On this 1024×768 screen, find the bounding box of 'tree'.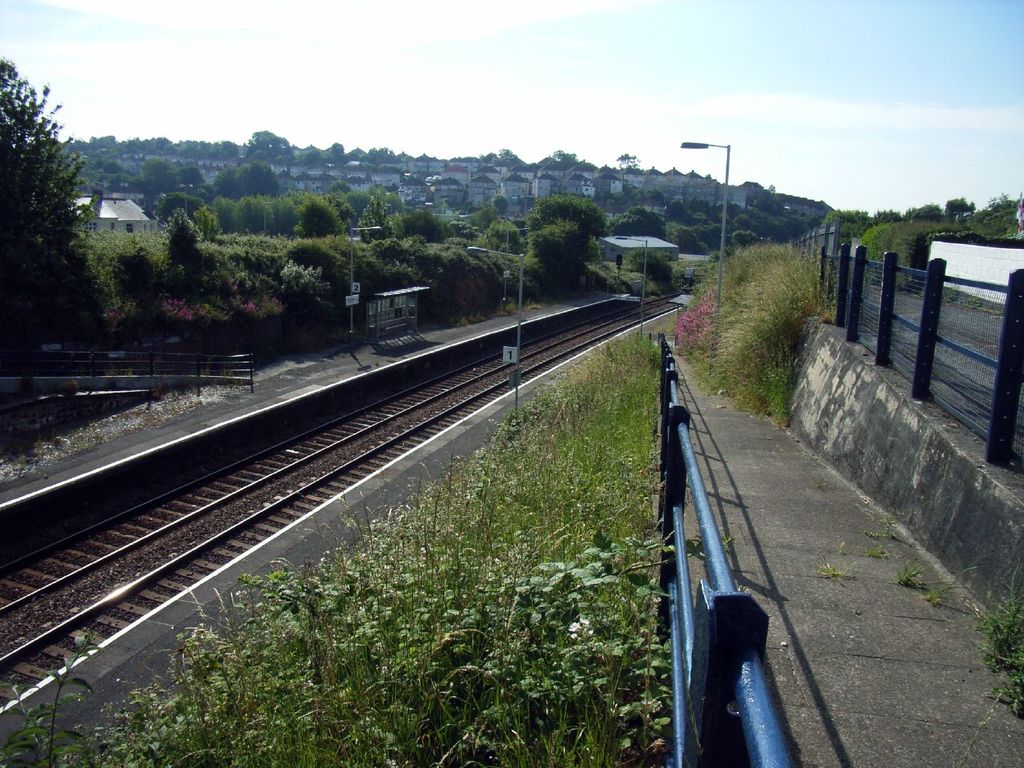
Bounding box: x1=534 y1=192 x2=610 y2=234.
